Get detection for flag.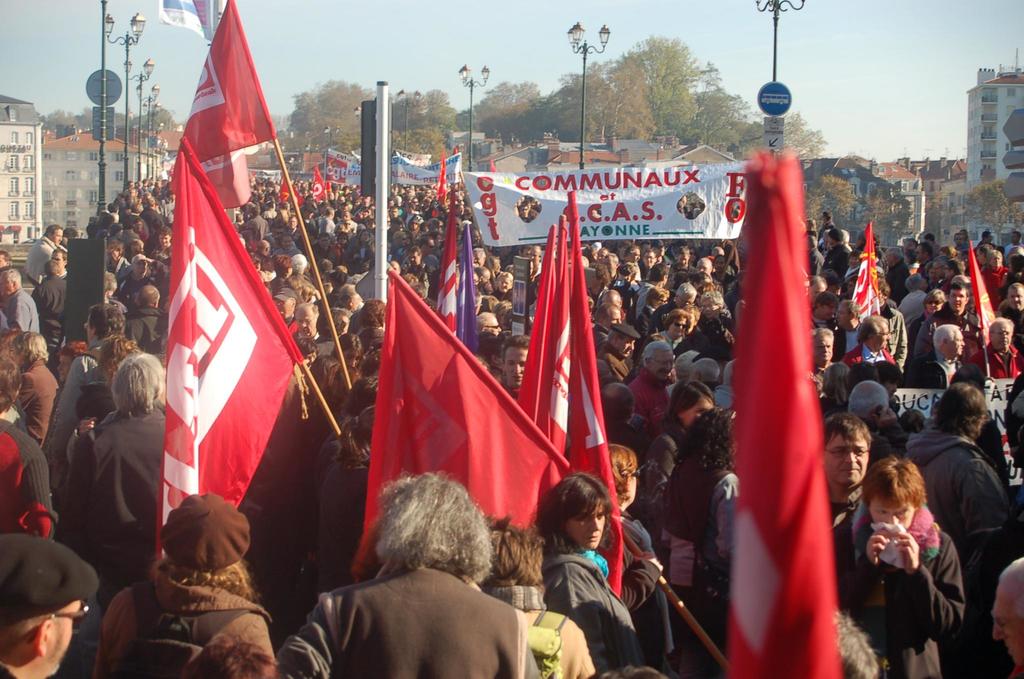
Detection: (371, 247, 561, 554).
